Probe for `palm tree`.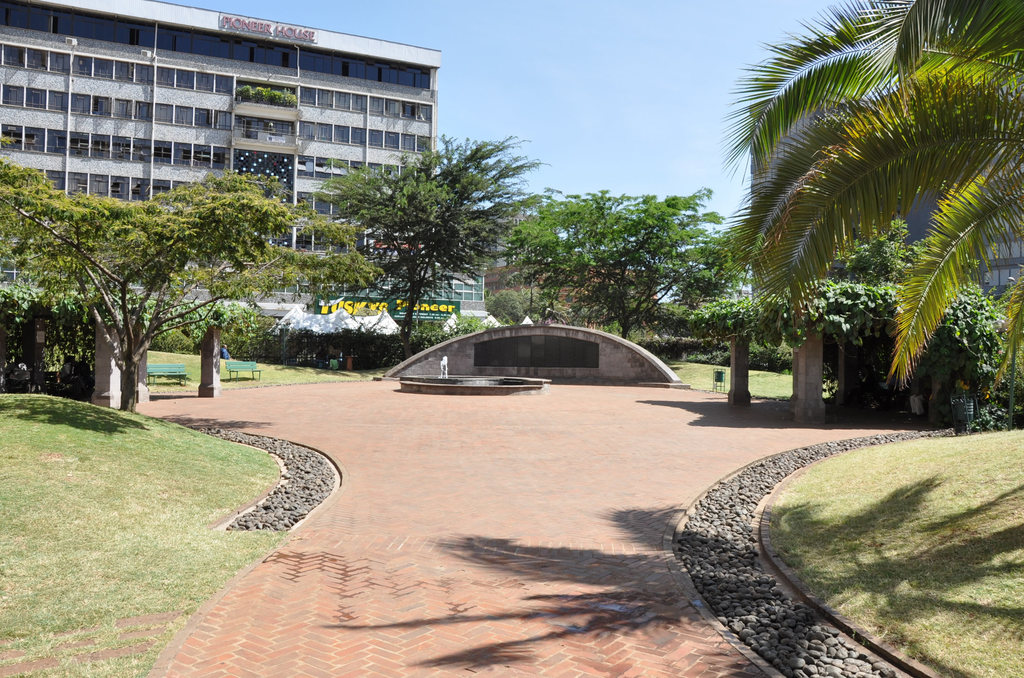
Probe result: 464,180,614,293.
